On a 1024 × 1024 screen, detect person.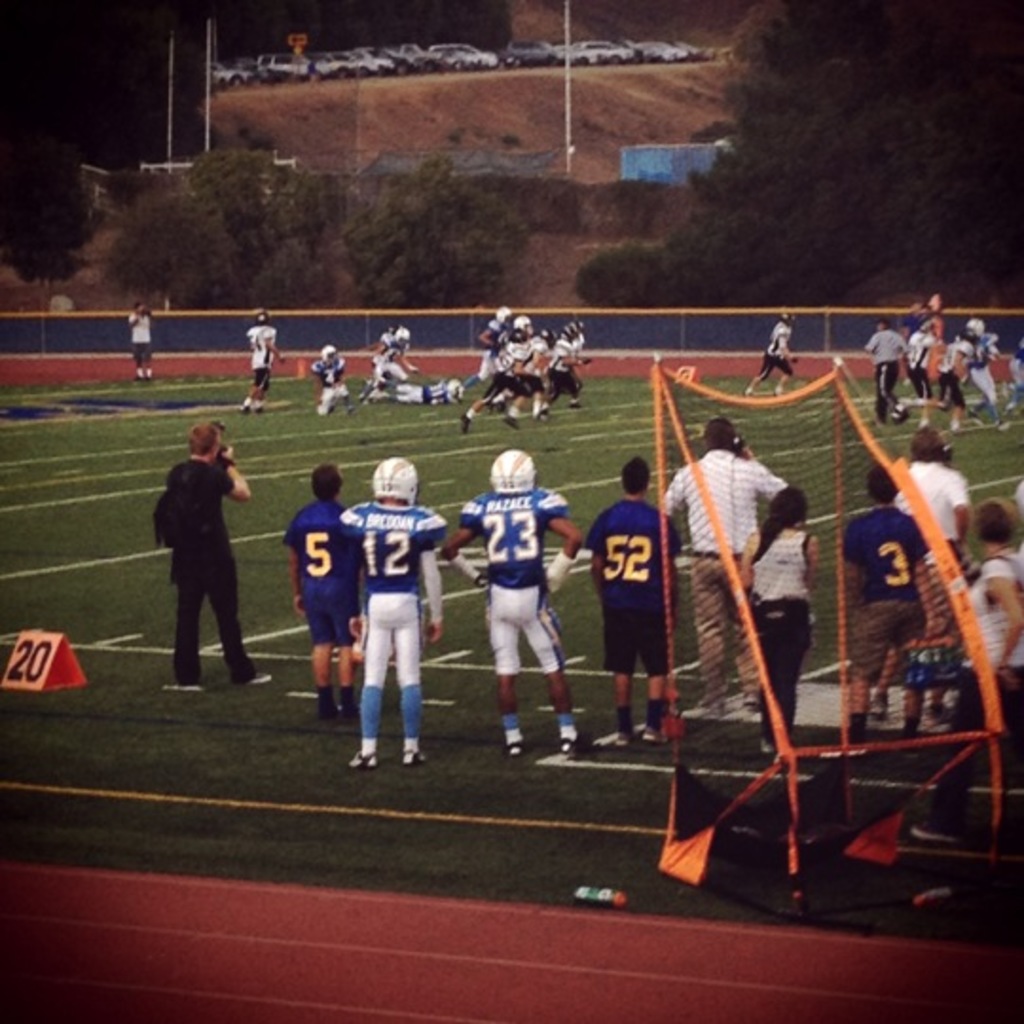
336/453/451/766.
